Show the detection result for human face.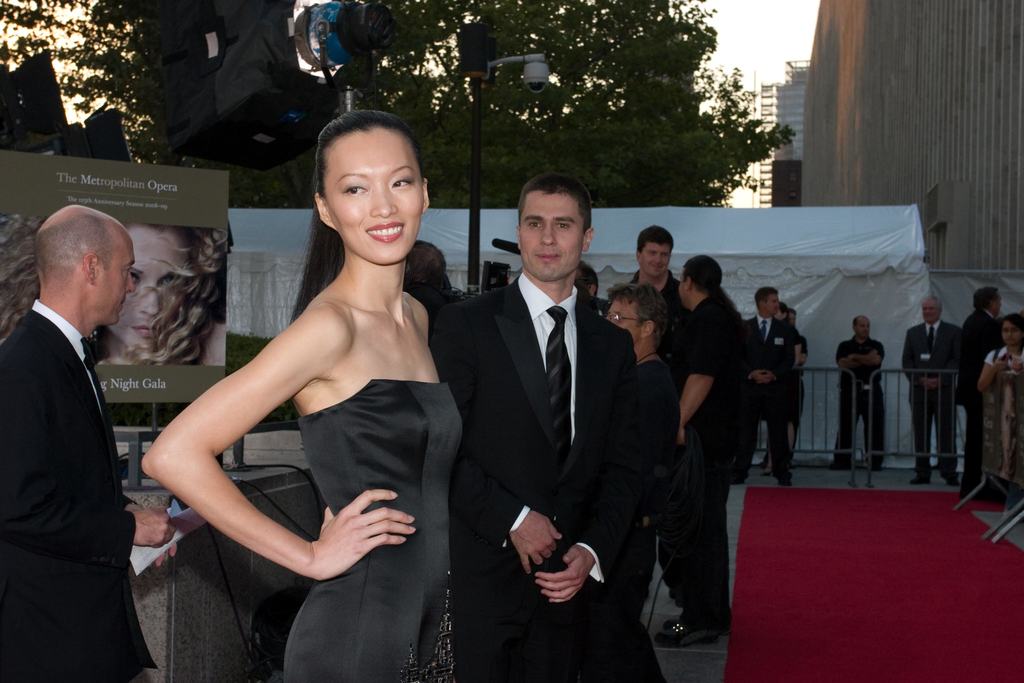
997:319:1023:345.
